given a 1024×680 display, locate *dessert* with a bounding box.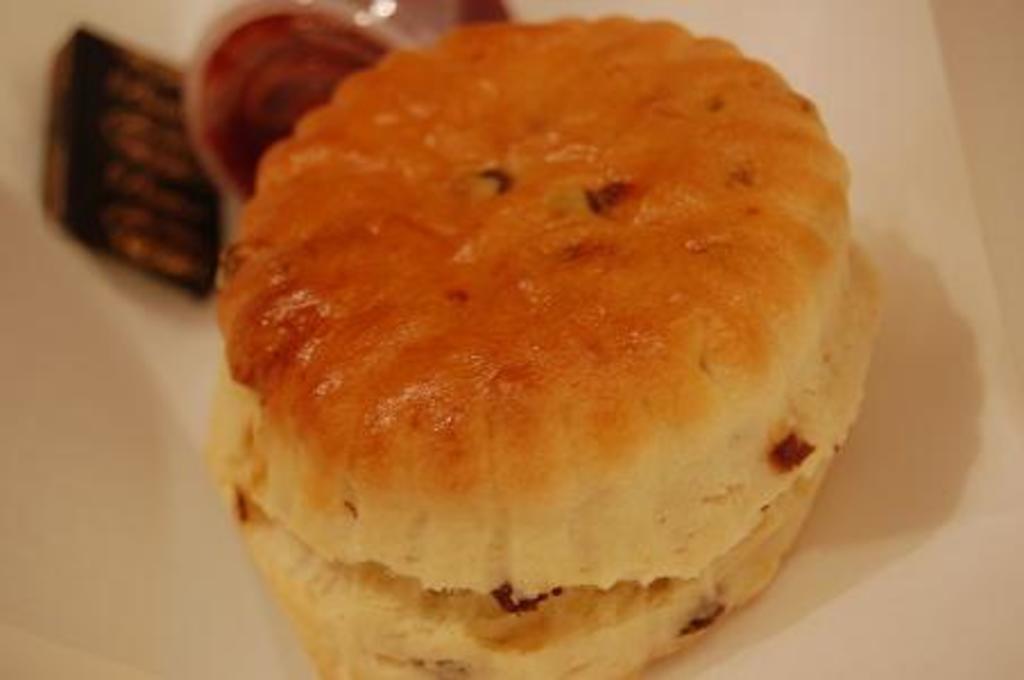
Located: x1=177 y1=5 x2=408 y2=199.
